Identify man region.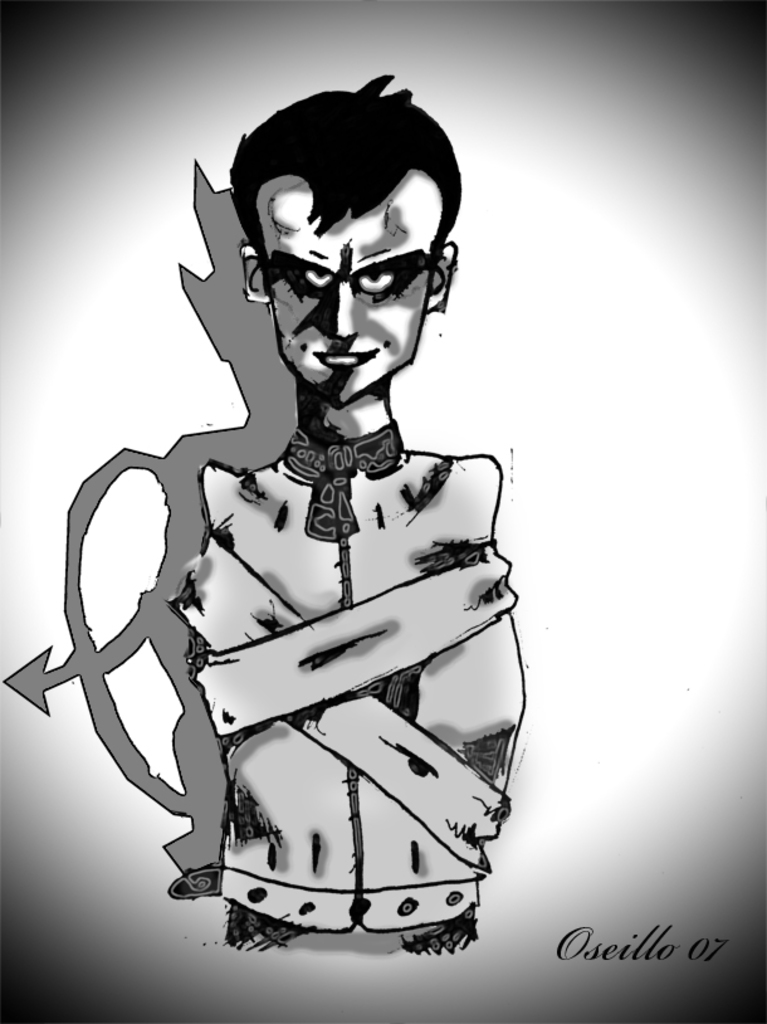
Region: pyautogui.locateOnScreen(53, 79, 562, 926).
